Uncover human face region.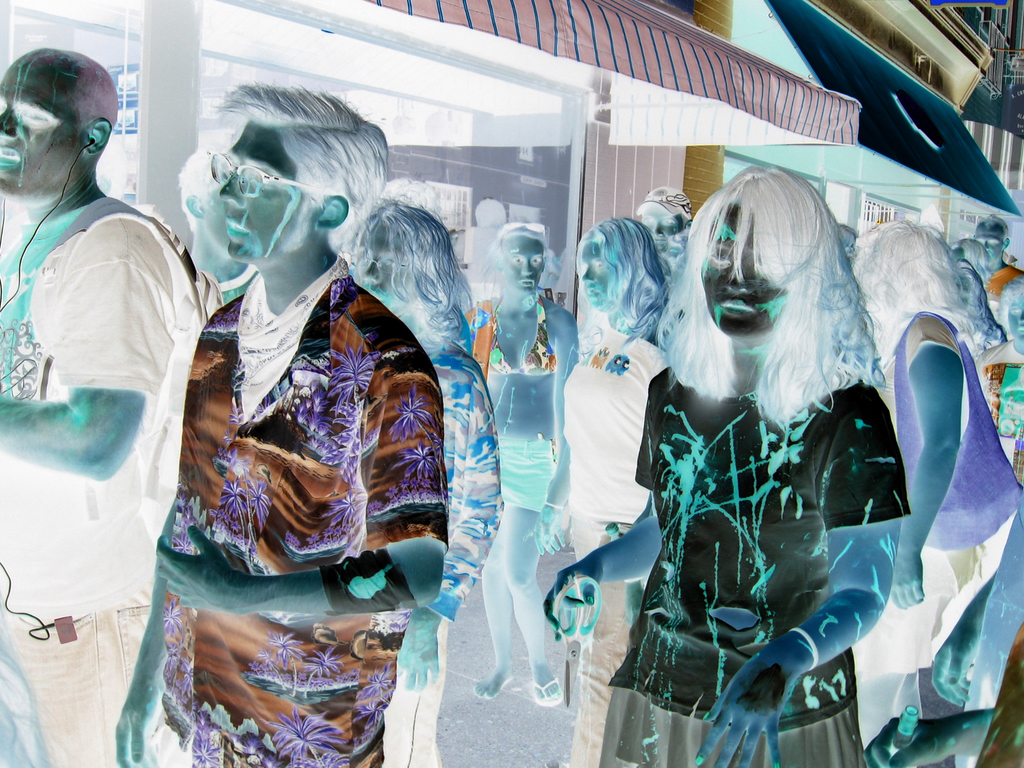
Uncovered: bbox=[580, 236, 617, 311].
